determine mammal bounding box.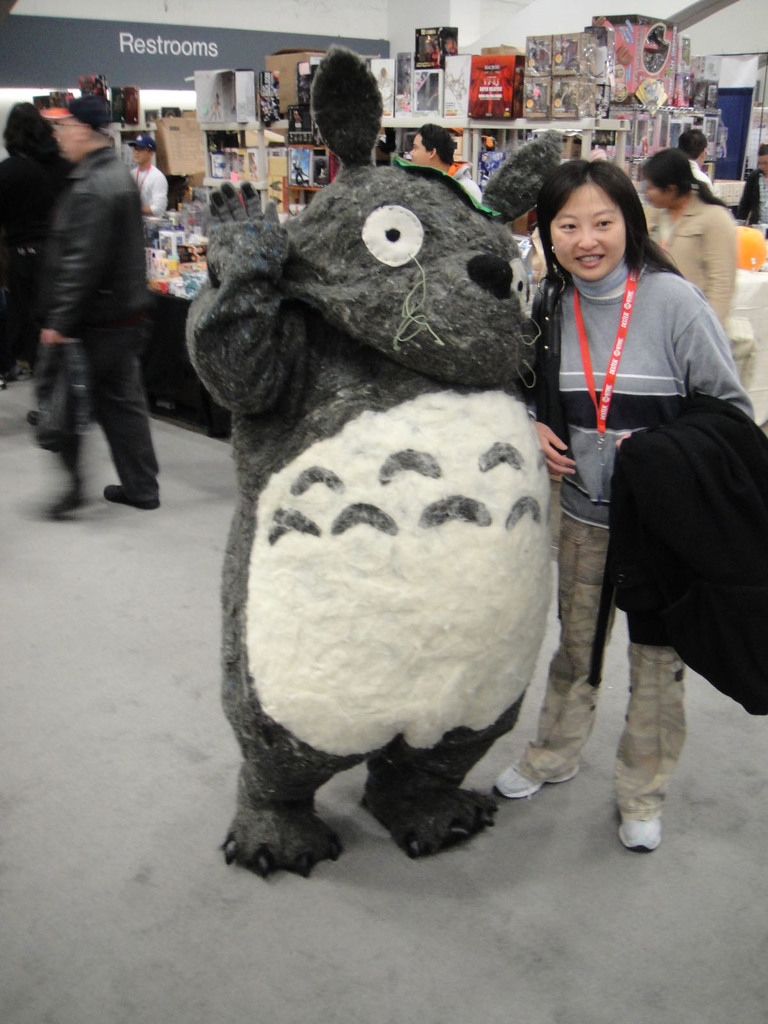
Determined: Rect(518, 155, 760, 849).
